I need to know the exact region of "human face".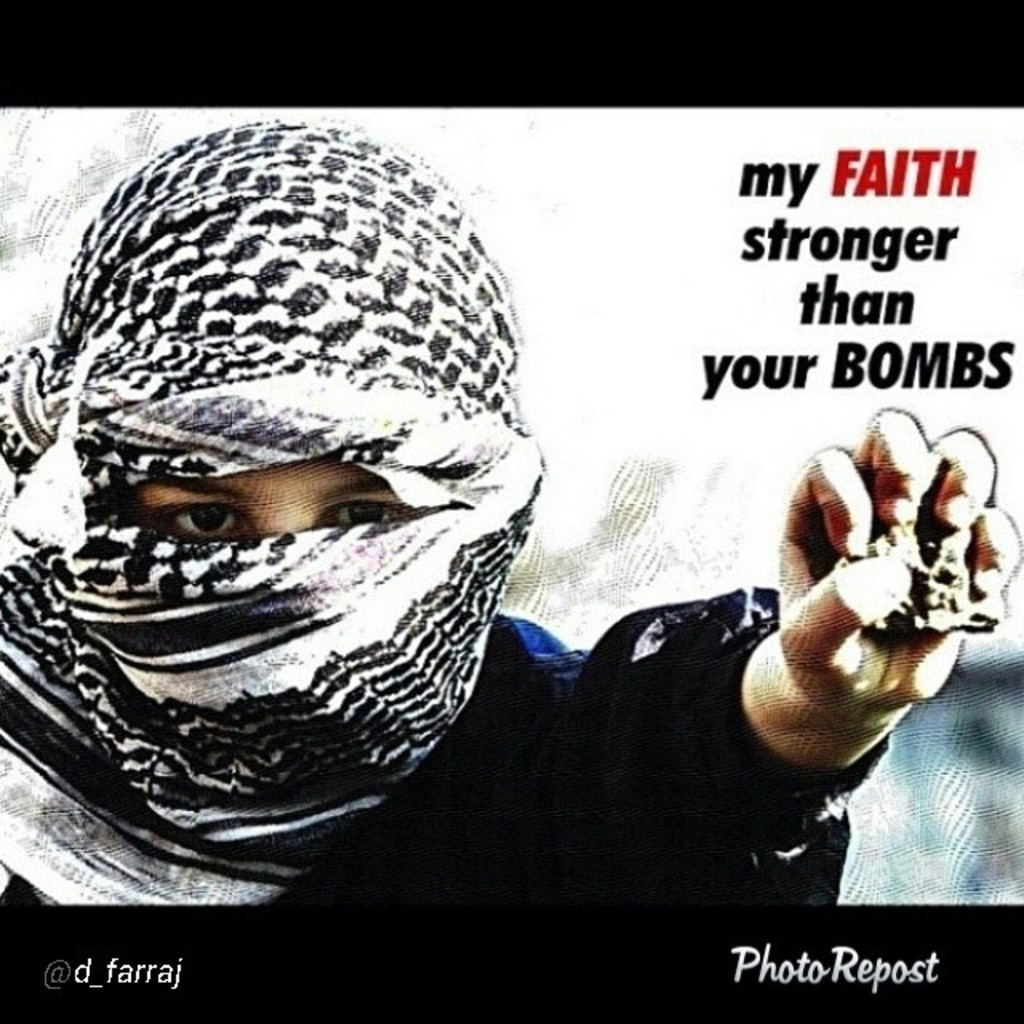
Region: l=123, t=461, r=422, b=530.
